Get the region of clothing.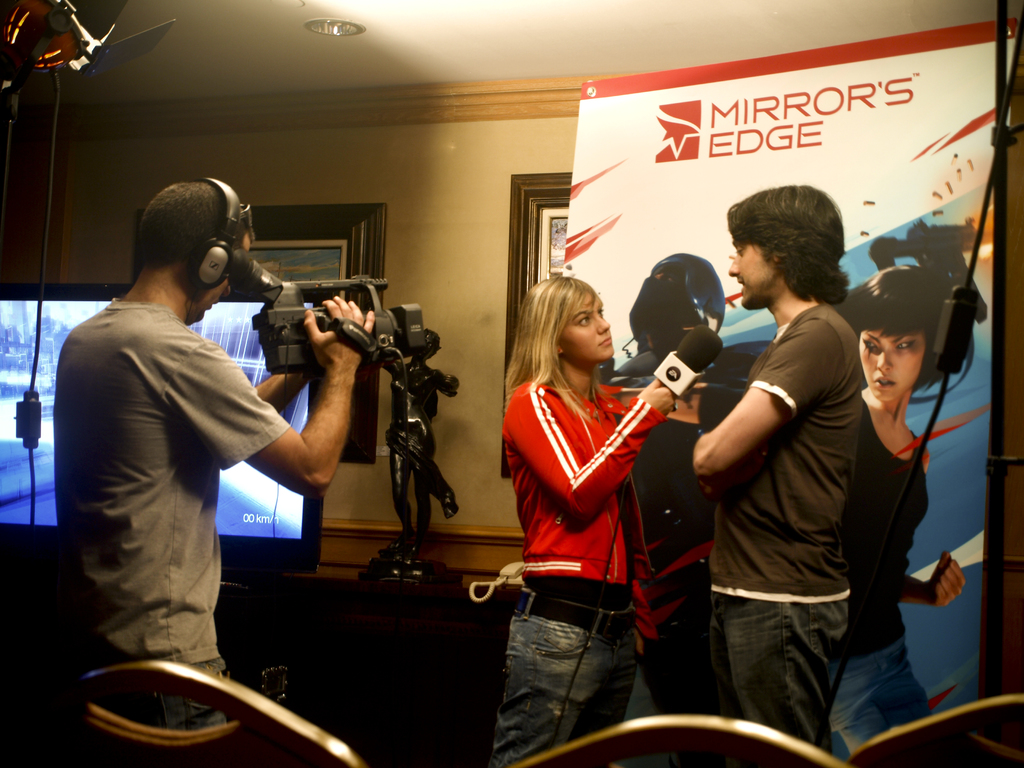
box(51, 295, 293, 729).
